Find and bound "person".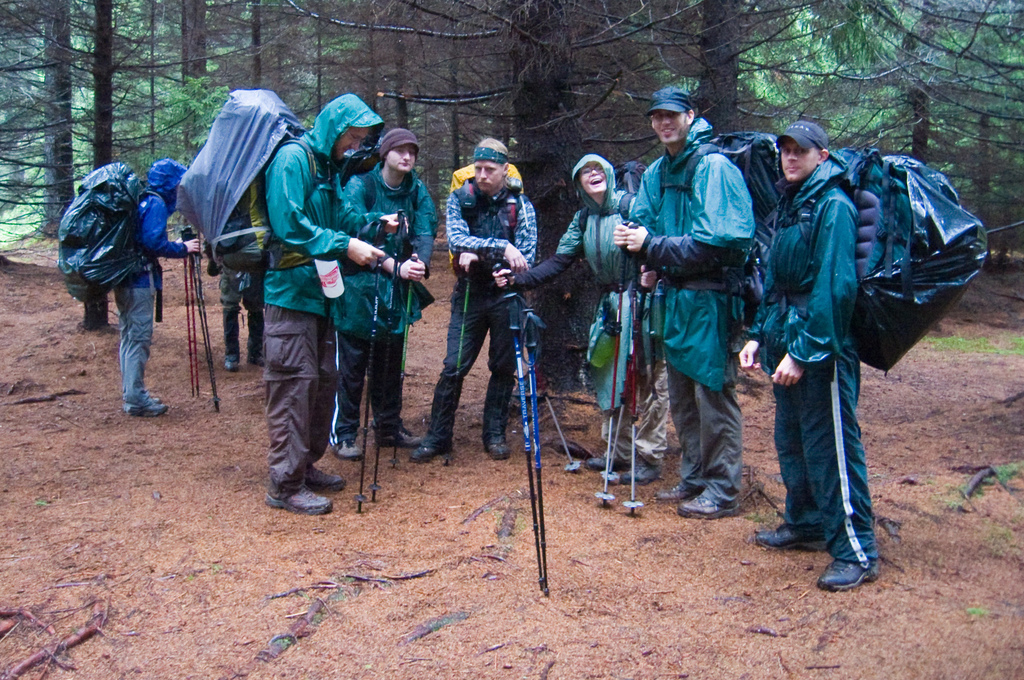
Bound: x1=409, y1=127, x2=539, y2=467.
